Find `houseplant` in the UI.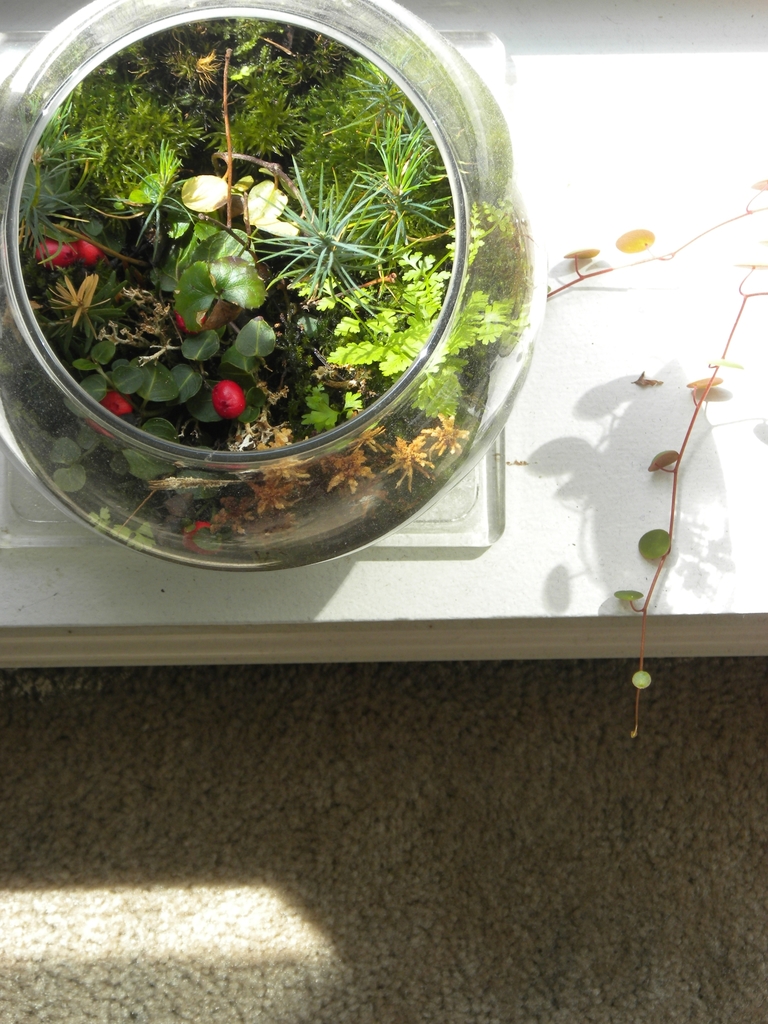
UI element at rect(0, 0, 547, 577).
